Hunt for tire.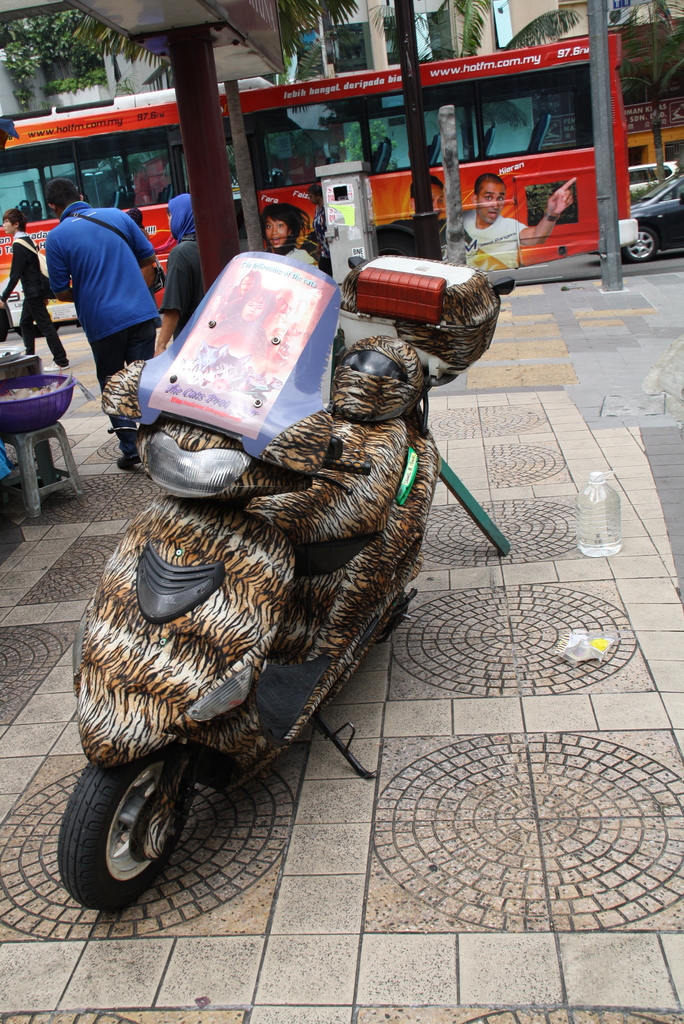
Hunted down at <region>15, 328, 57, 337</region>.
